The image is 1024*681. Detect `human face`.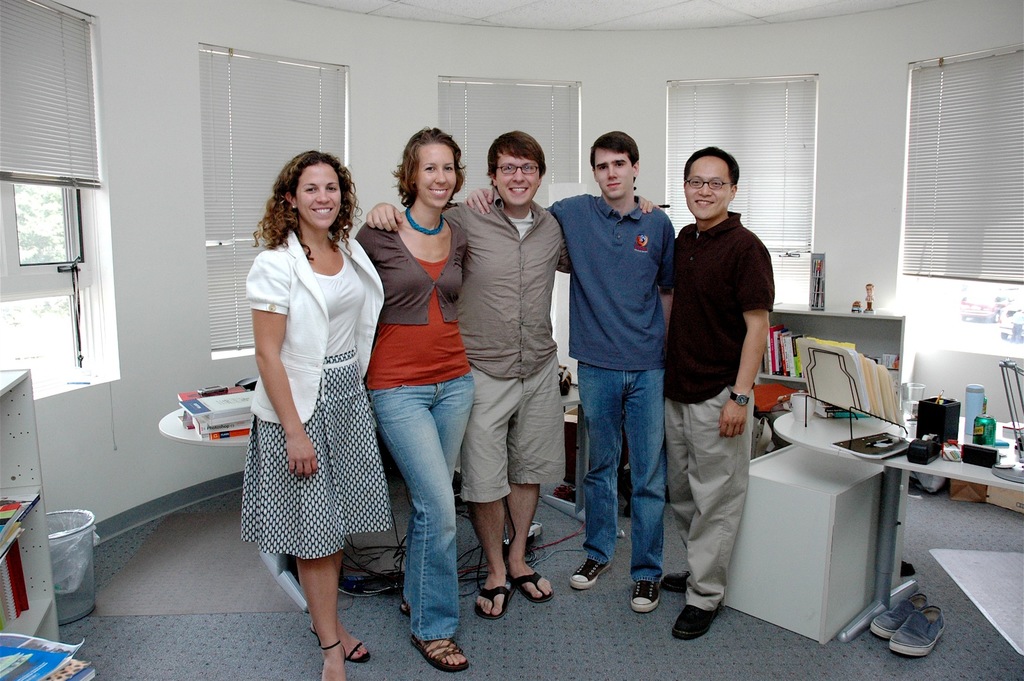
Detection: <bbox>295, 164, 346, 234</bbox>.
